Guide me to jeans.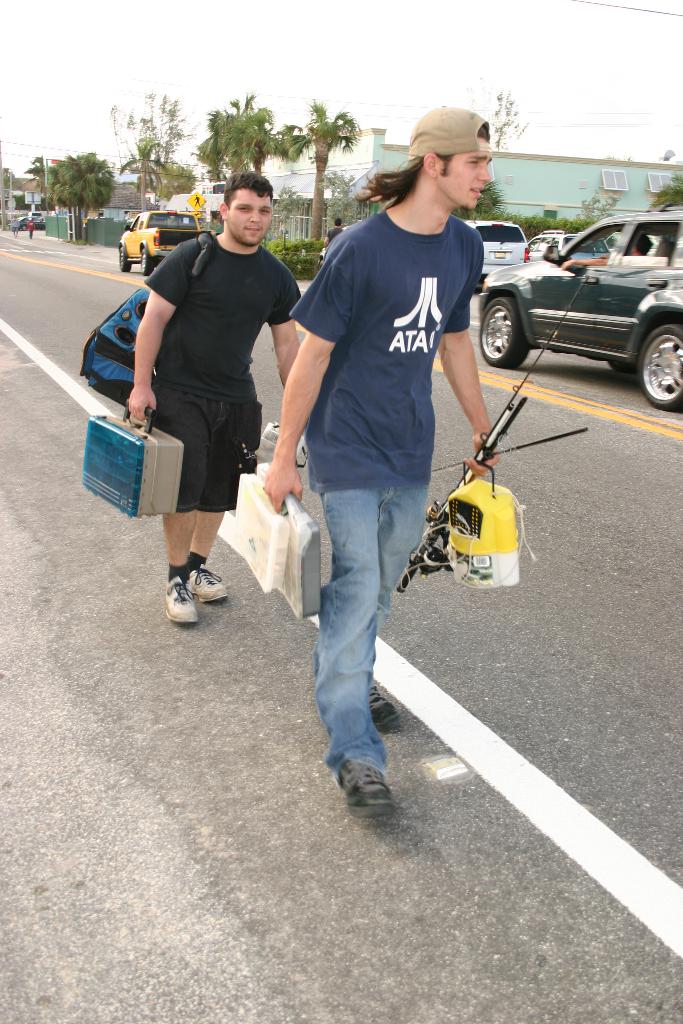
Guidance: bbox(141, 378, 255, 519).
